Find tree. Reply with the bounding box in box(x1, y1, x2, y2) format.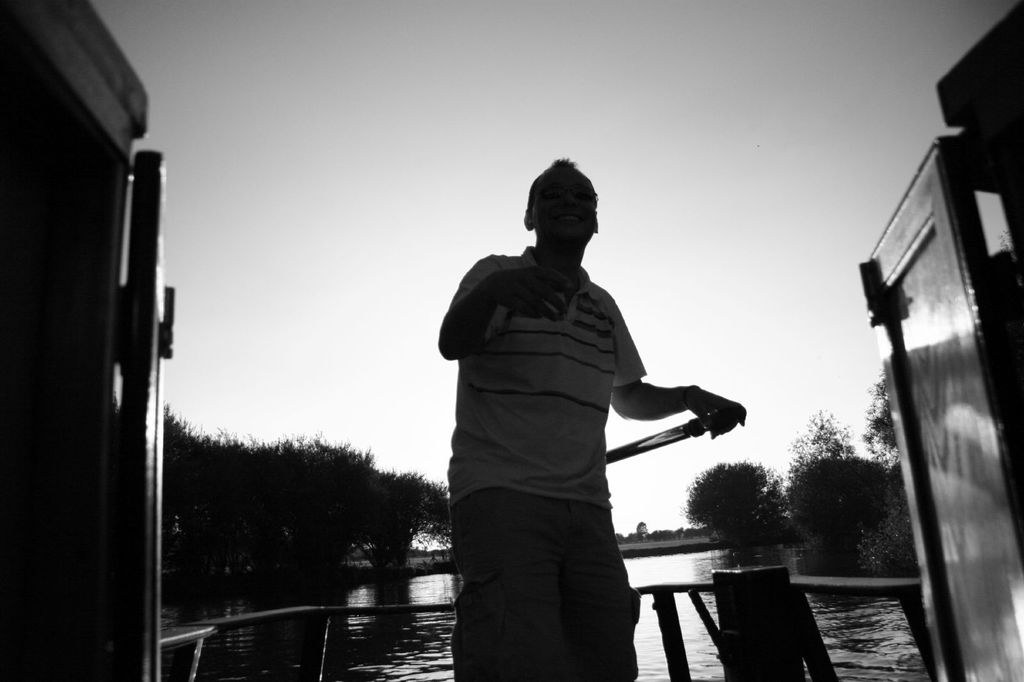
box(685, 471, 787, 542).
